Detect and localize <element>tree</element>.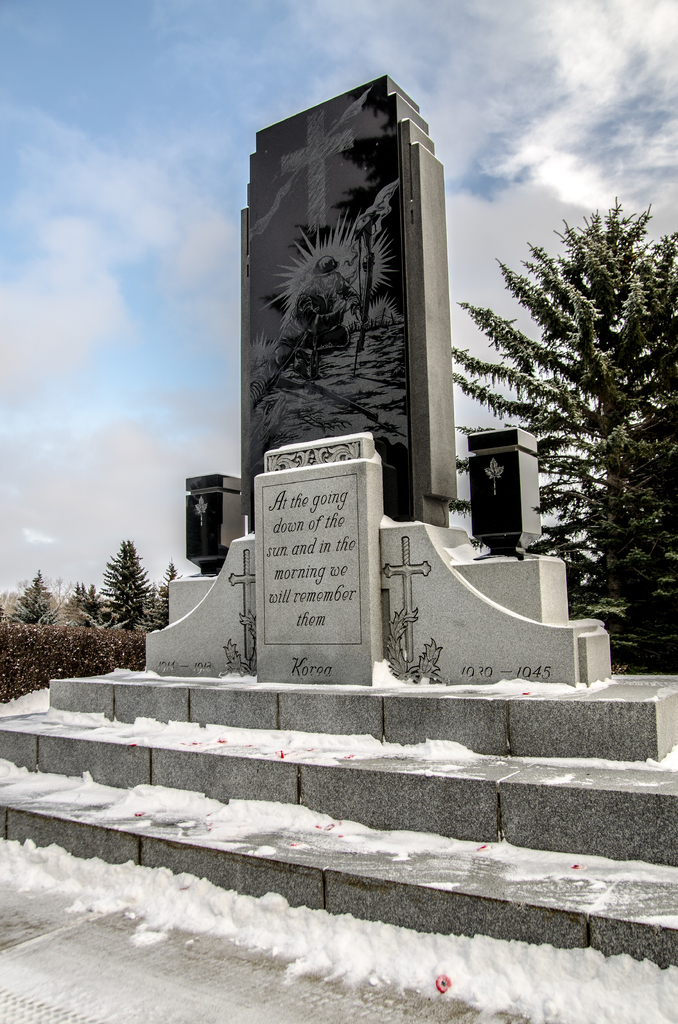
Localized at 71/578/106/630.
